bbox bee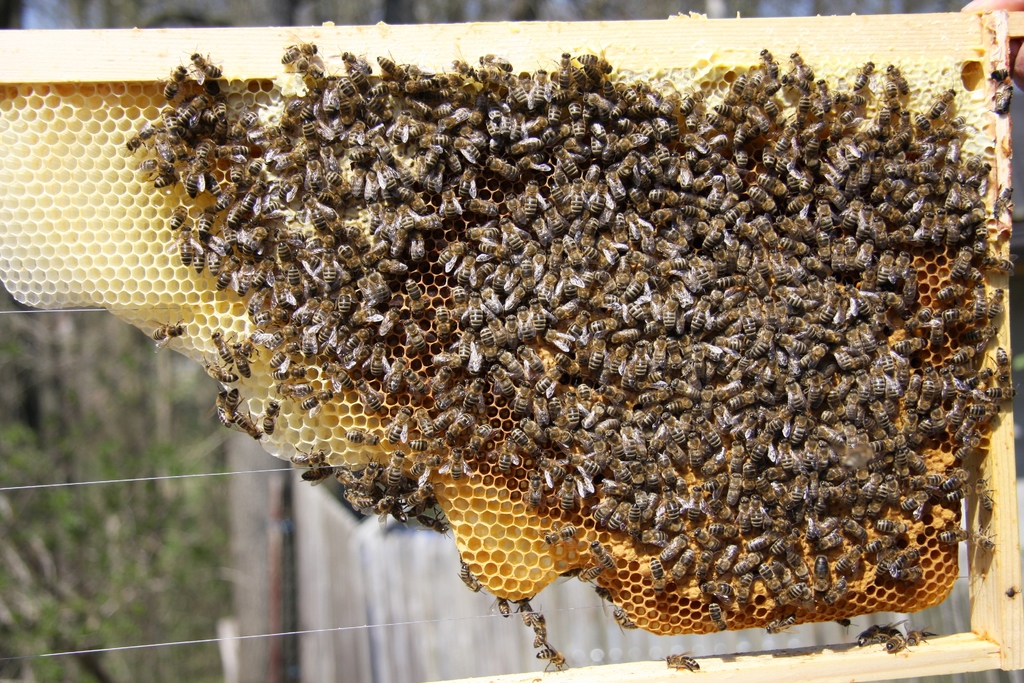
box(310, 298, 334, 334)
